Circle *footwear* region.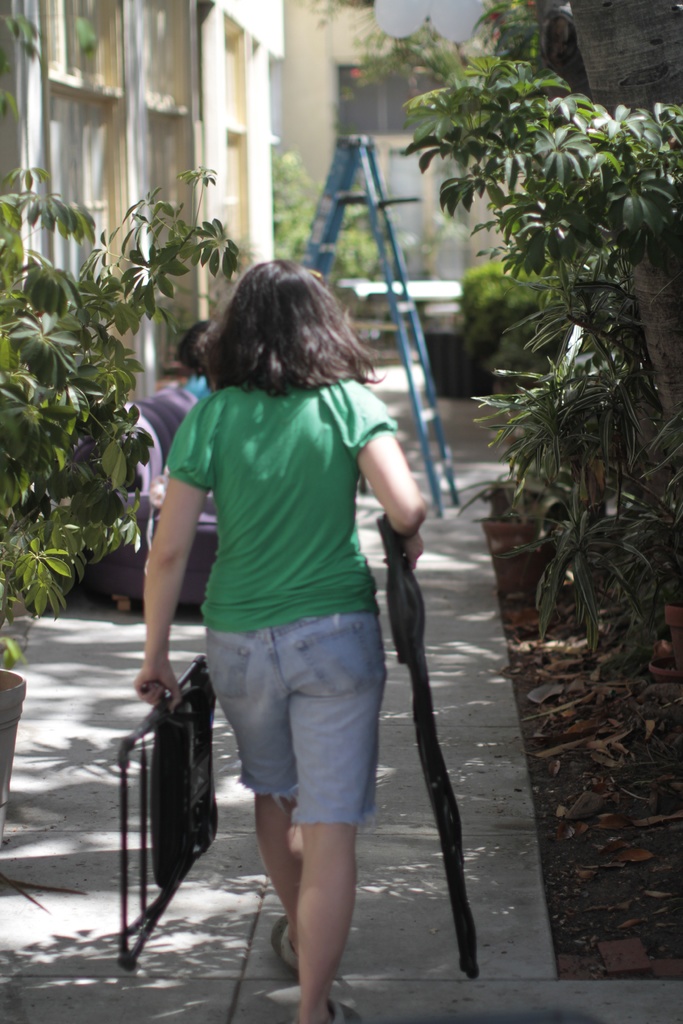
Region: bbox=[268, 916, 293, 970].
